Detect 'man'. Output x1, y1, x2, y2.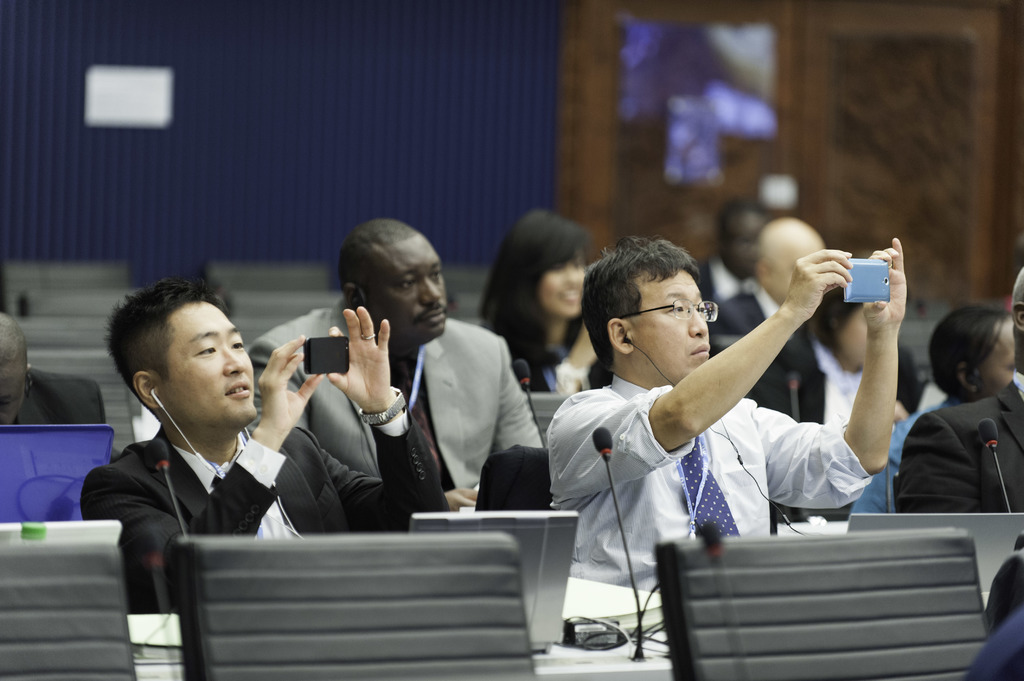
700, 198, 773, 303.
